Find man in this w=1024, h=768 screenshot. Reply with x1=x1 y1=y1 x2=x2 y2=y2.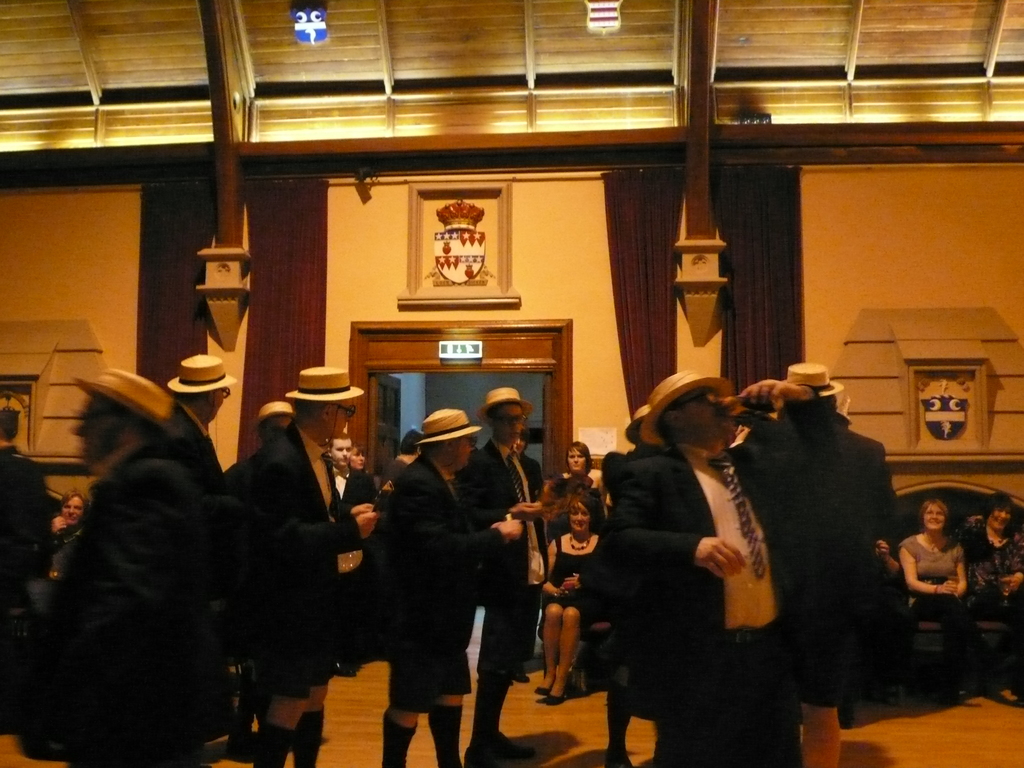
x1=0 y1=410 x2=61 y2=626.
